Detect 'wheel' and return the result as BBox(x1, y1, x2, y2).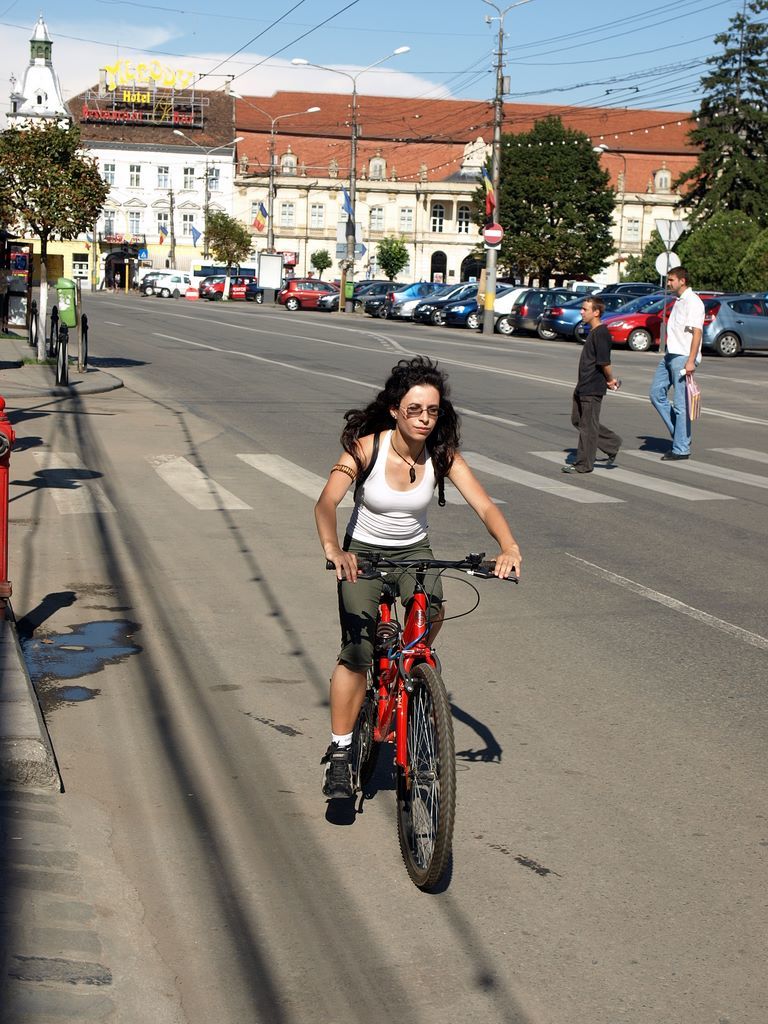
BBox(358, 615, 399, 787).
